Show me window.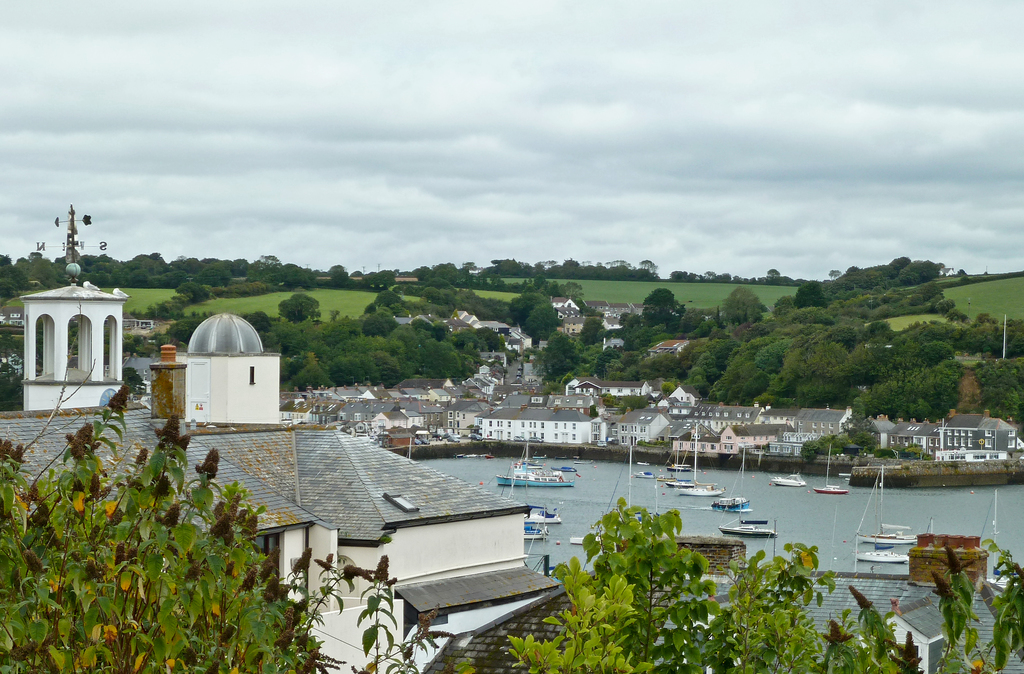
window is here: [x1=954, y1=438, x2=957, y2=445].
